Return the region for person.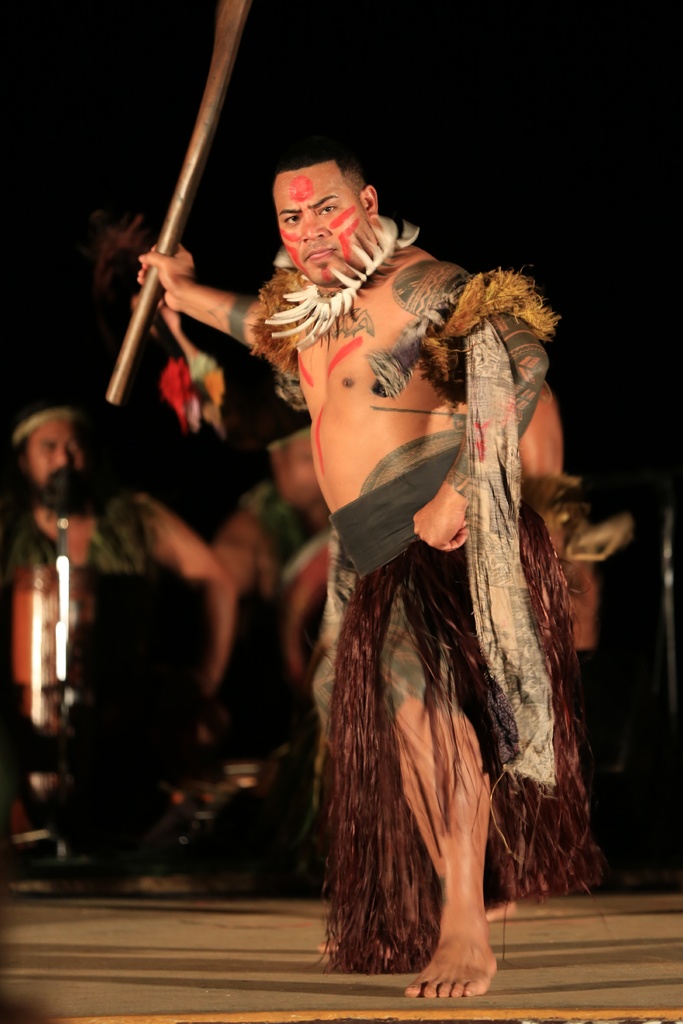
rect(0, 410, 236, 889).
